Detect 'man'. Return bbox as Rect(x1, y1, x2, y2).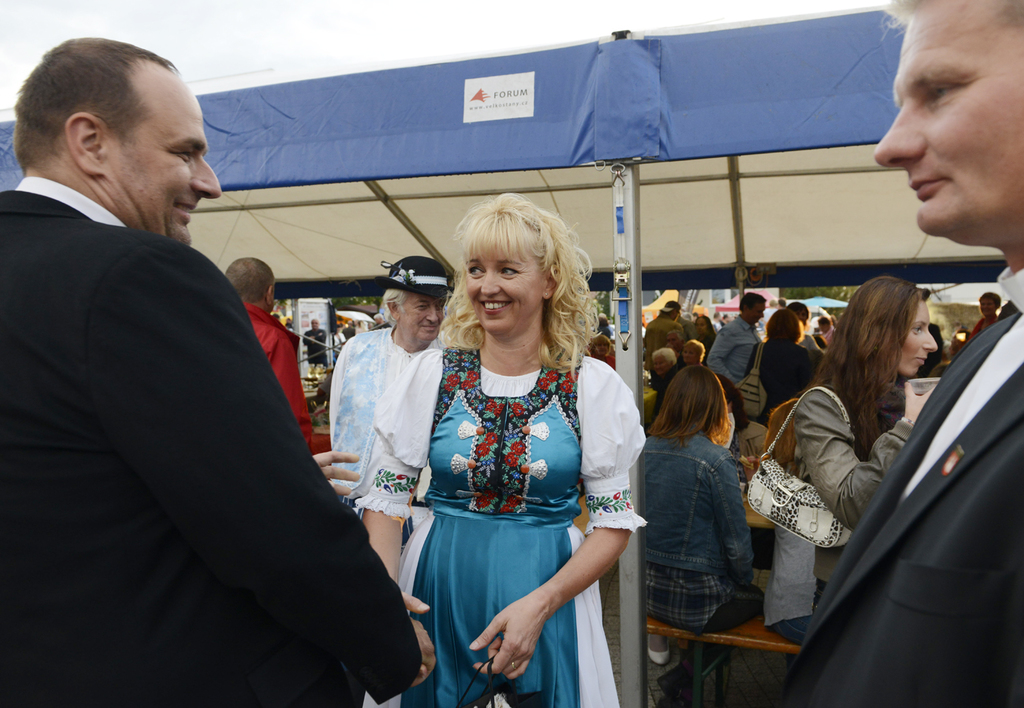
Rect(0, 31, 389, 679).
